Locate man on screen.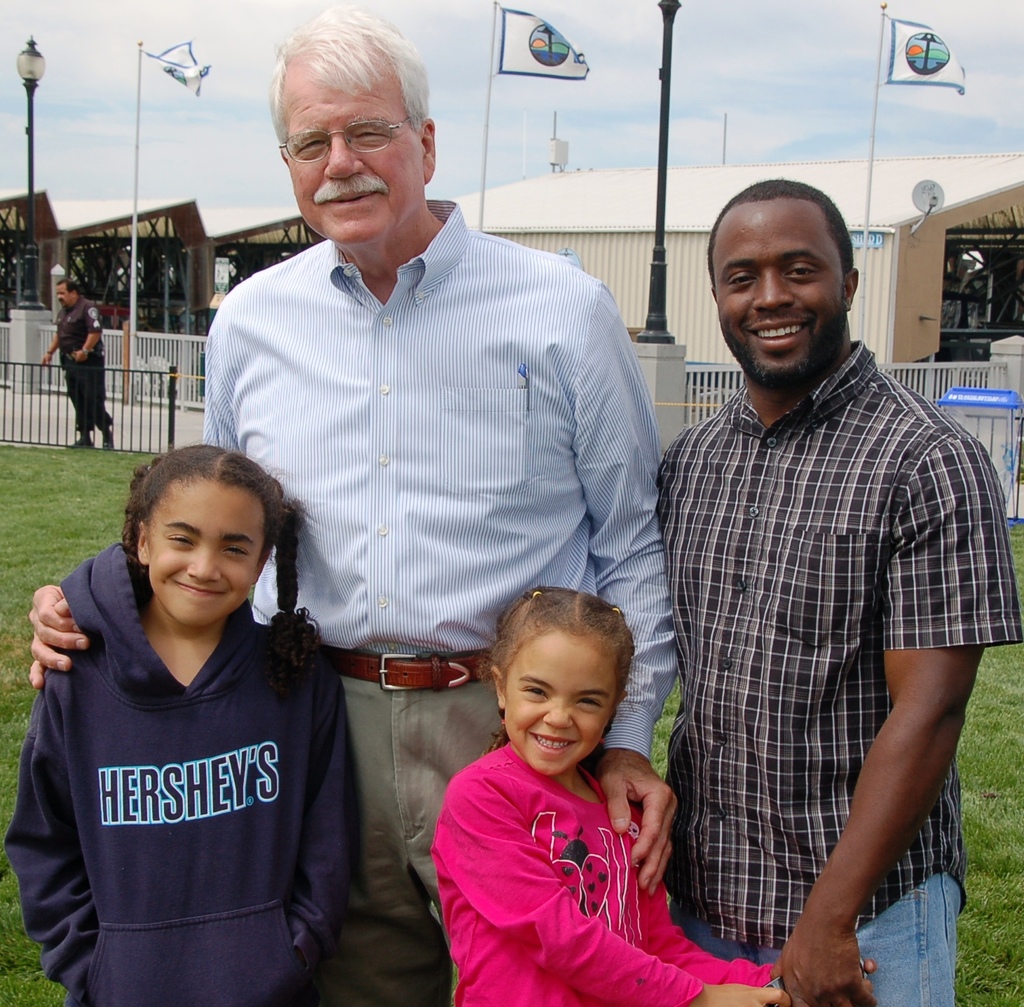
On screen at select_region(38, 281, 122, 455).
